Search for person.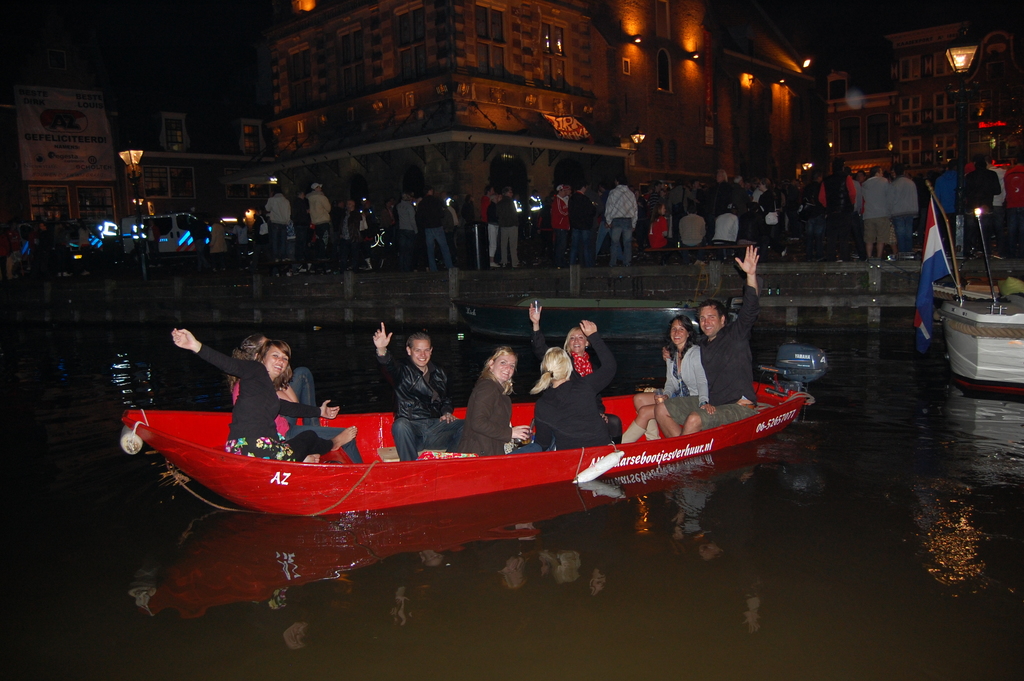
Found at left=527, top=318, right=626, bottom=452.
